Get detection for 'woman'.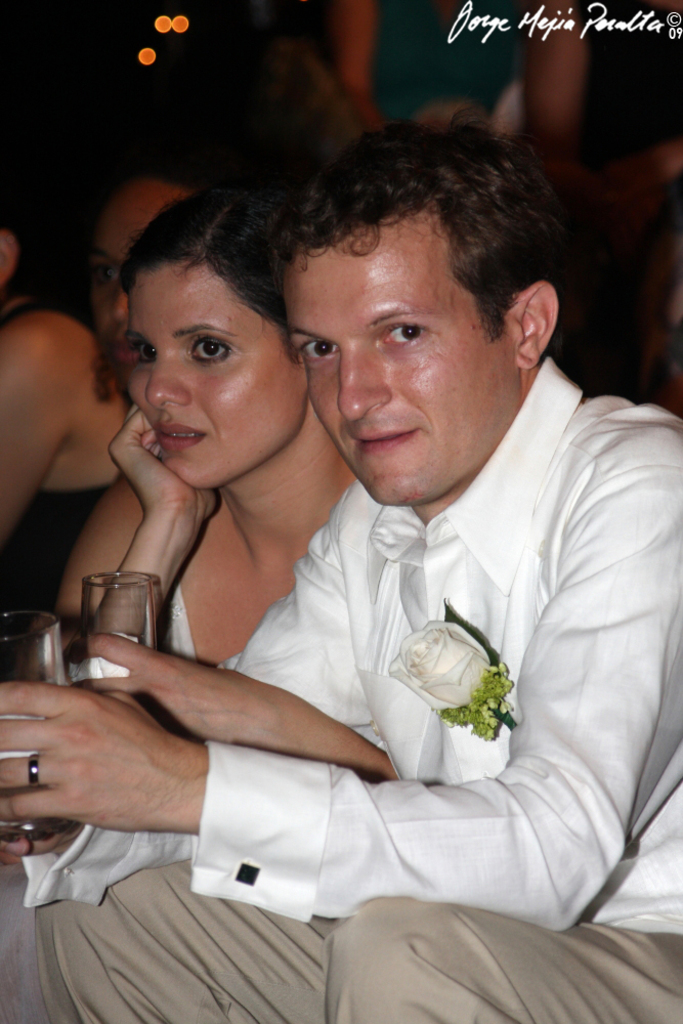
Detection: Rect(73, 185, 362, 712).
